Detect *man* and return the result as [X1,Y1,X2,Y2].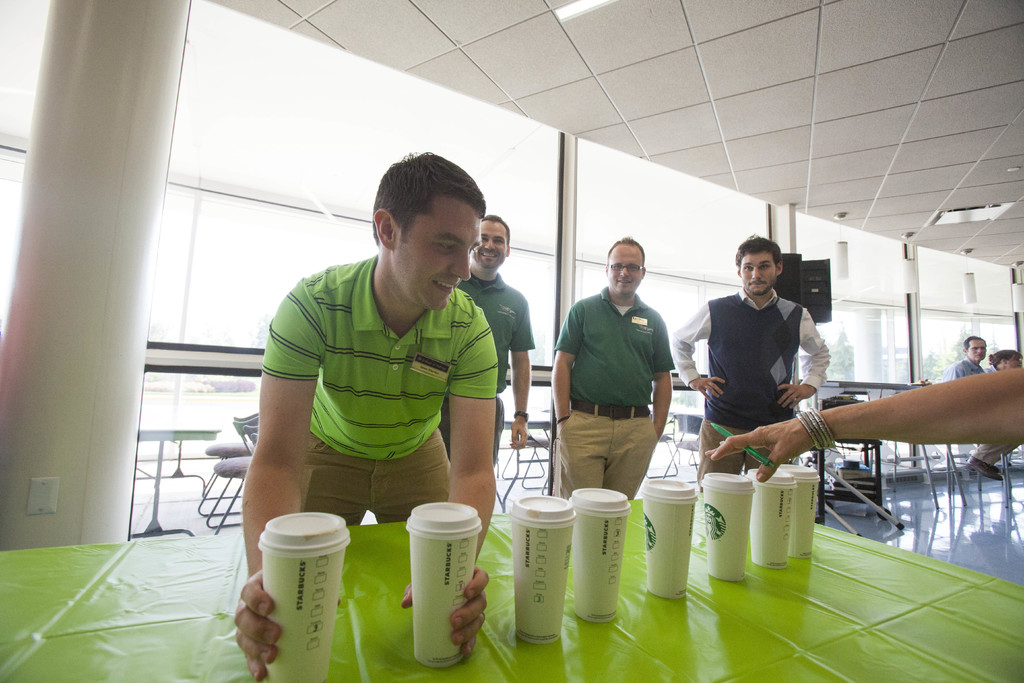
[948,335,1021,481].
